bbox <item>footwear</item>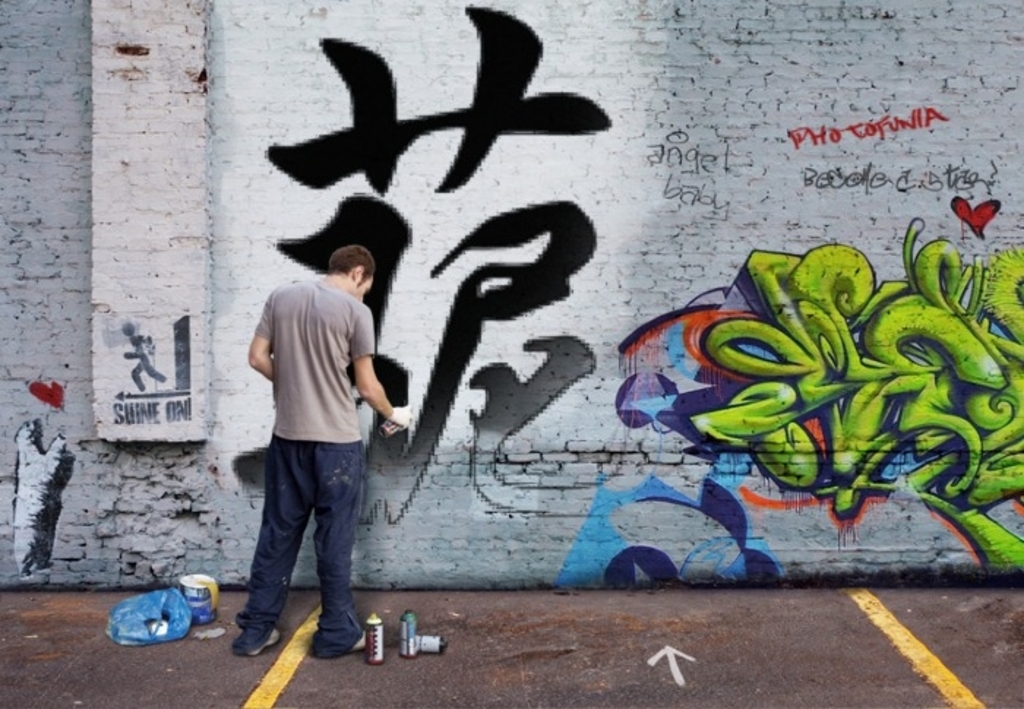
338, 630, 370, 658
